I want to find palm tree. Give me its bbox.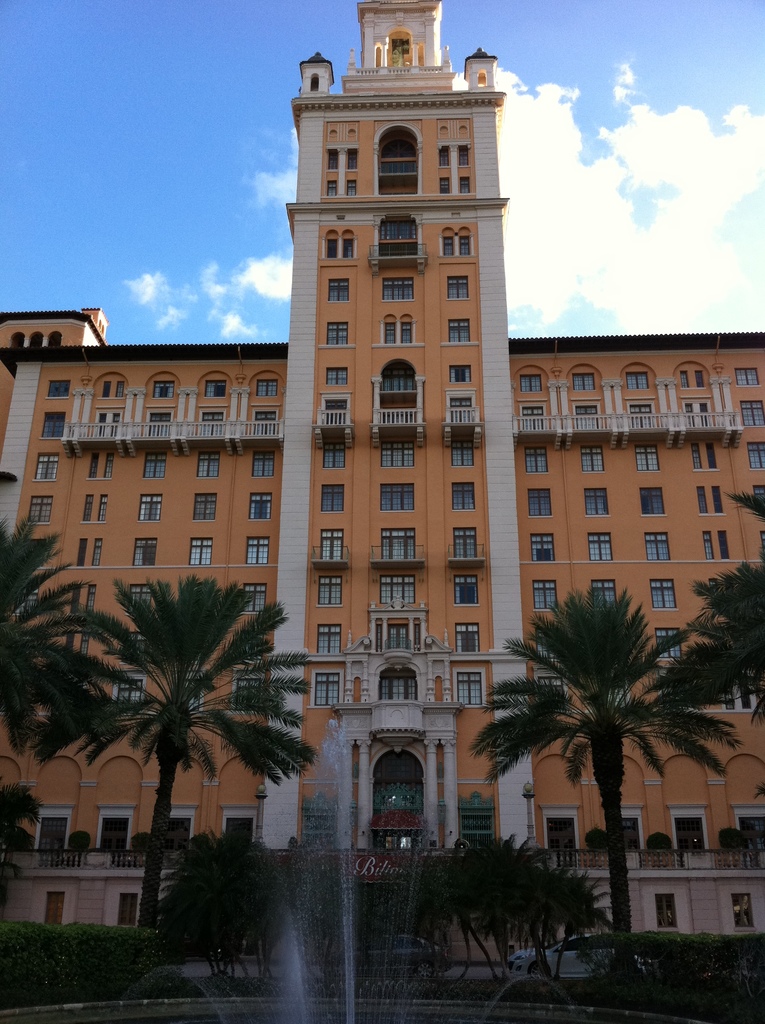
box=[1, 508, 109, 758].
